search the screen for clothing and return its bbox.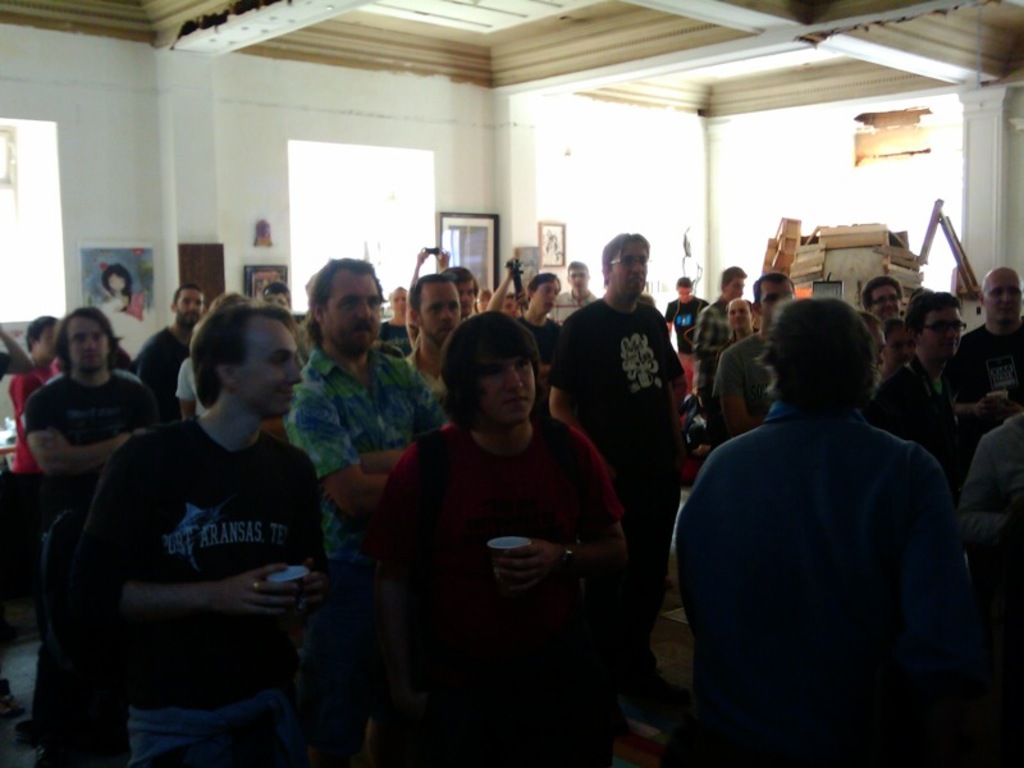
Found: left=36, top=364, right=168, bottom=712.
